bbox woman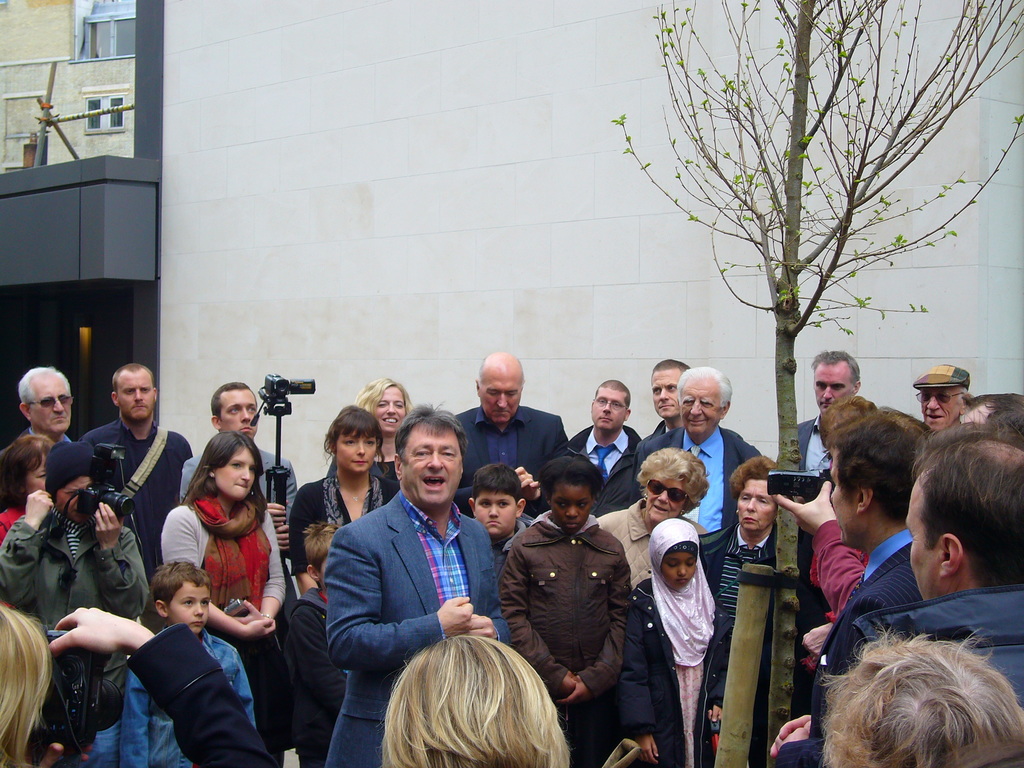
rect(0, 607, 281, 767)
